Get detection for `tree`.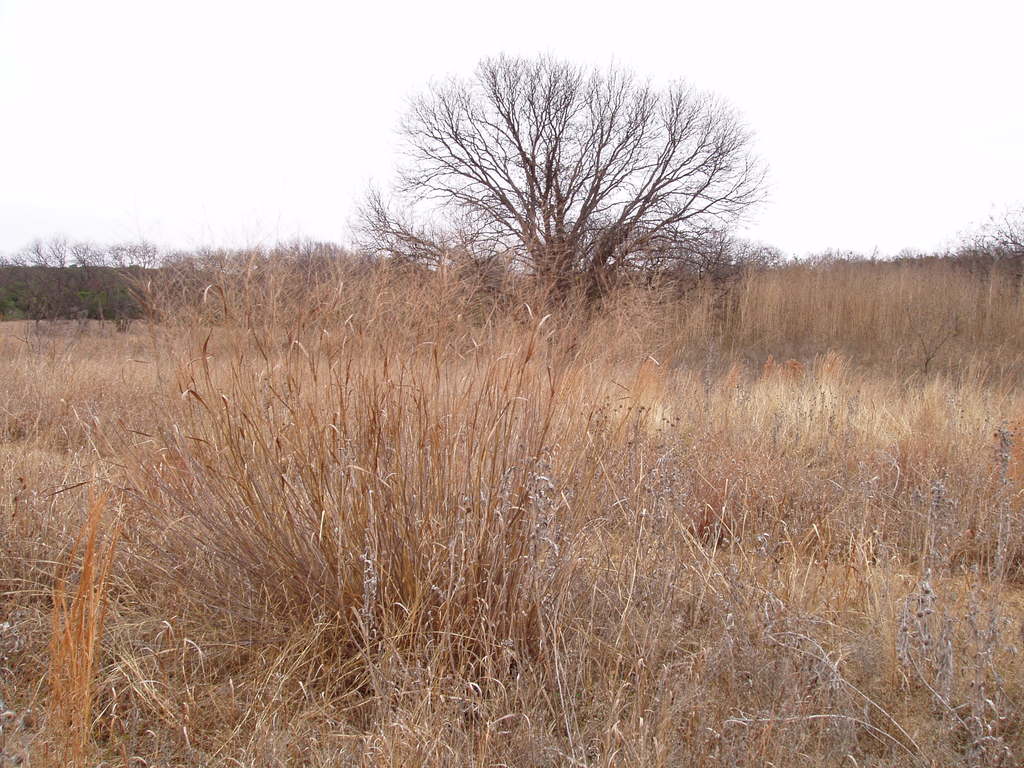
Detection: <region>342, 47, 771, 347</region>.
